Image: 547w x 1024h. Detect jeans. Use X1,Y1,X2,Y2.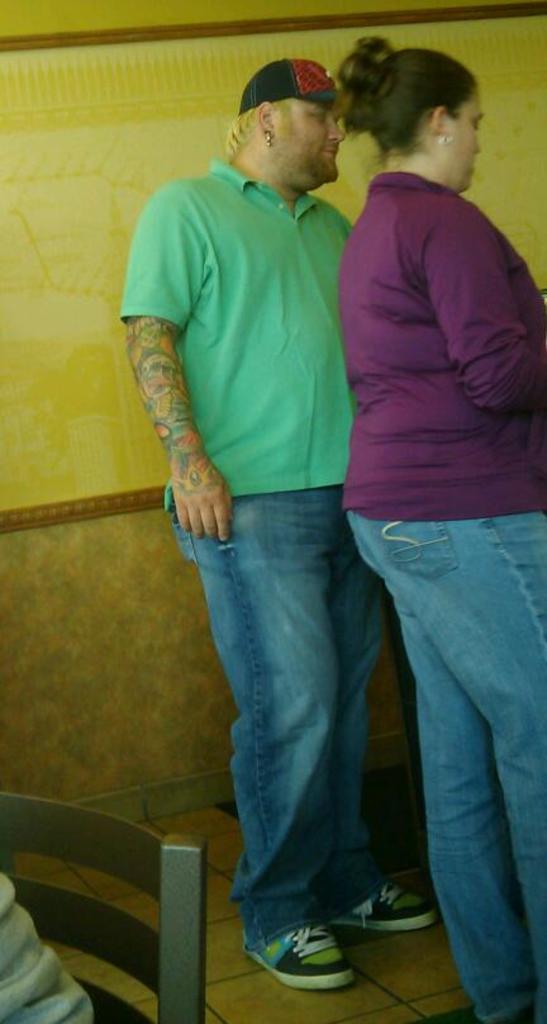
346,512,546,1023.
